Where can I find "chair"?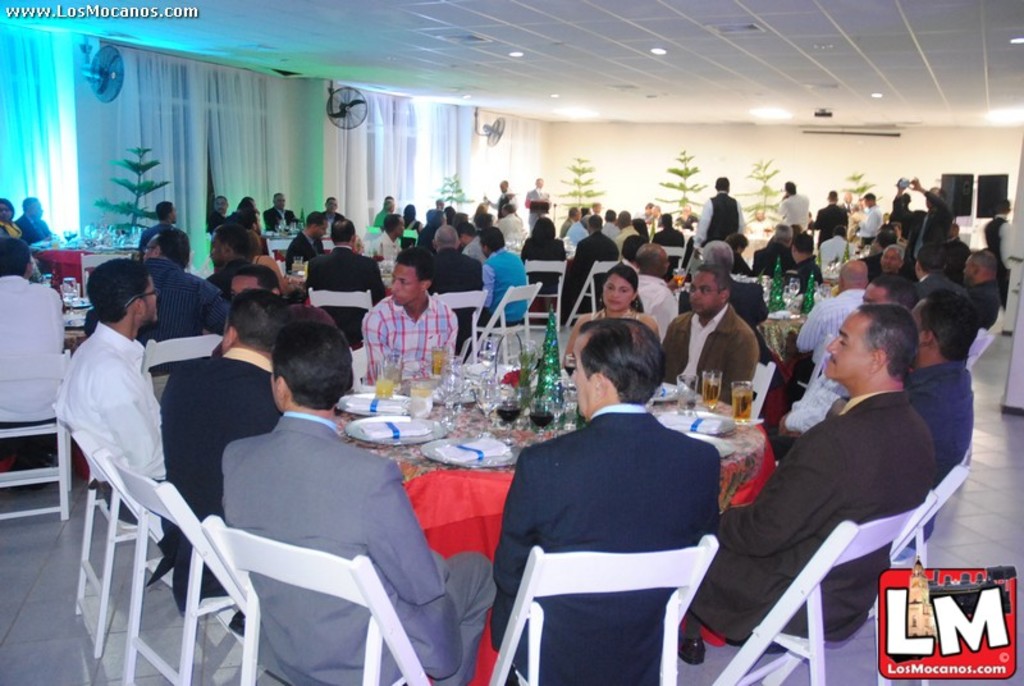
You can find it at rect(47, 397, 207, 658).
